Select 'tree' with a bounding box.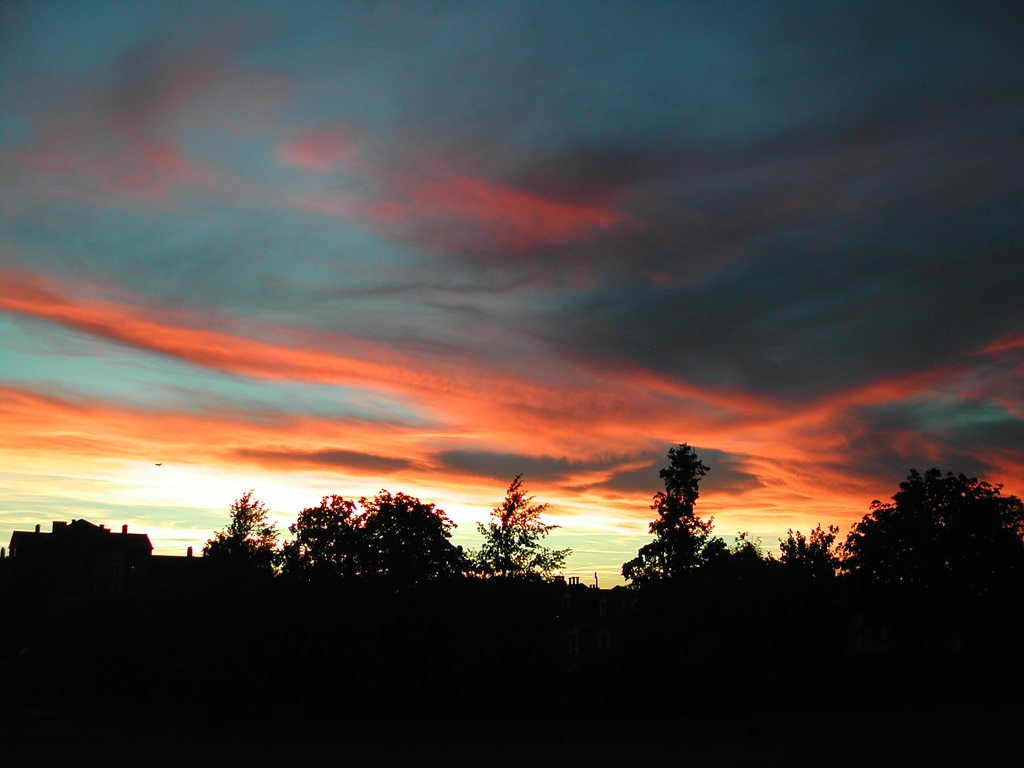
rect(844, 467, 1023, 593).
